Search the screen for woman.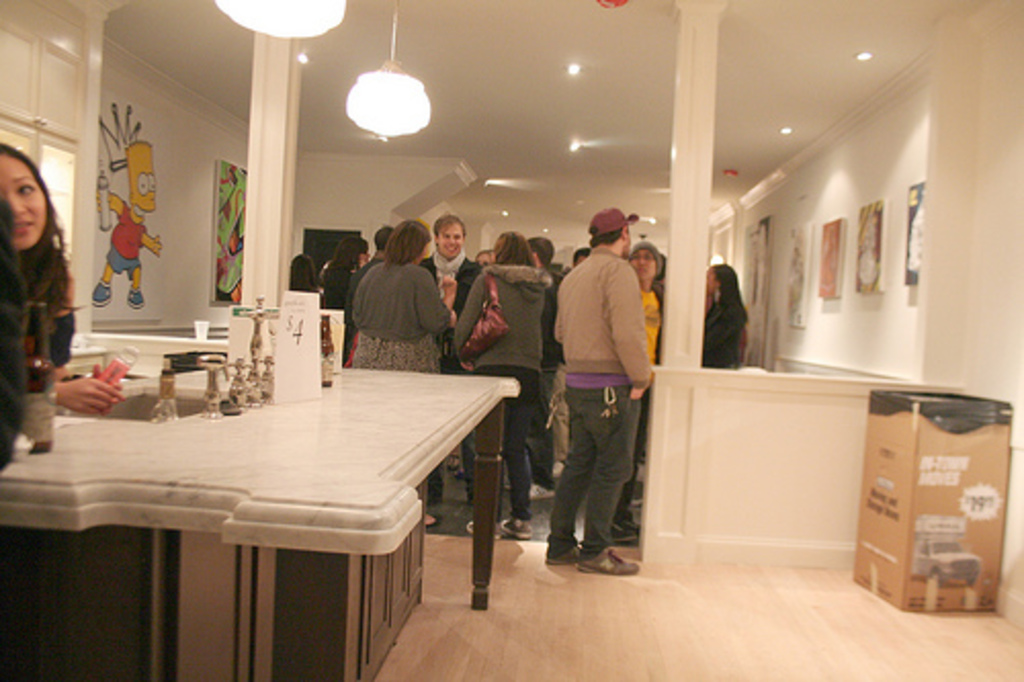
Found at l=350, t=219, r=457, b=530.
